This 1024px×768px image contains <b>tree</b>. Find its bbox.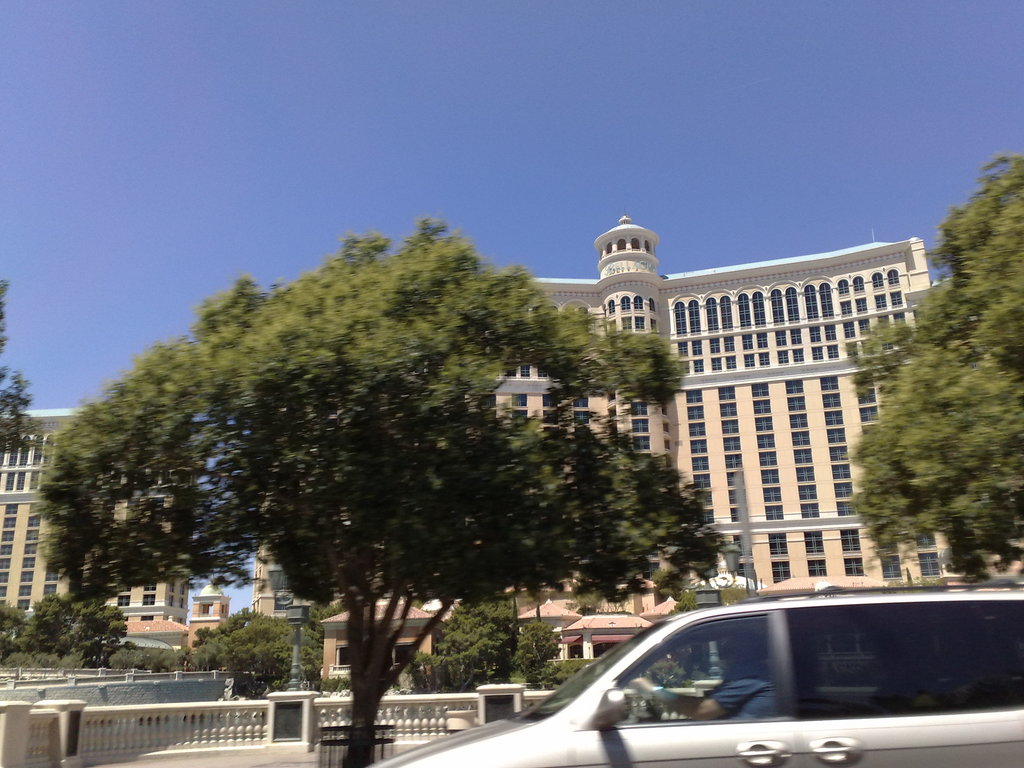
191:604:294:698.
